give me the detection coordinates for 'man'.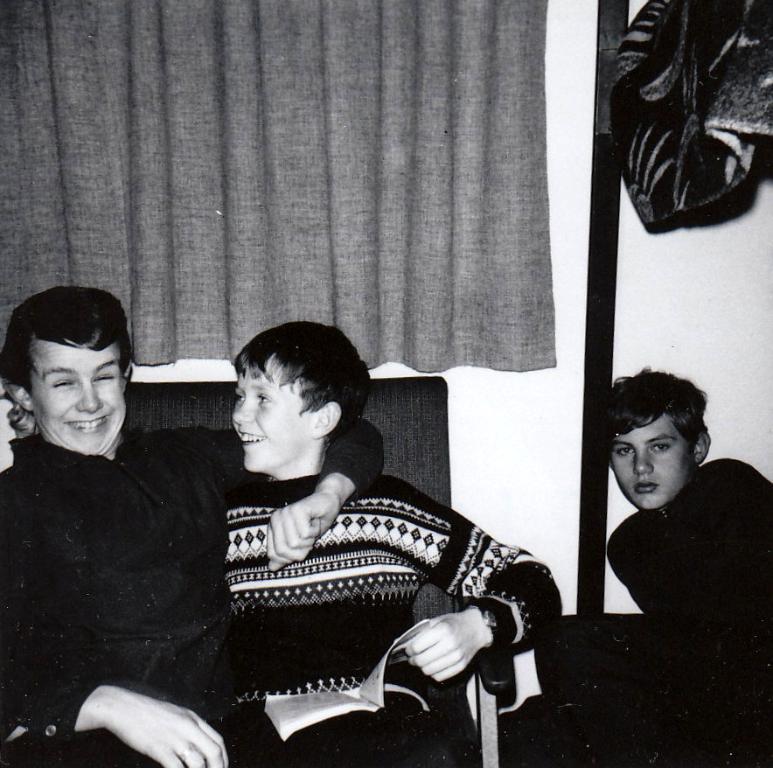
BBox(0, 275, 392, 767).
